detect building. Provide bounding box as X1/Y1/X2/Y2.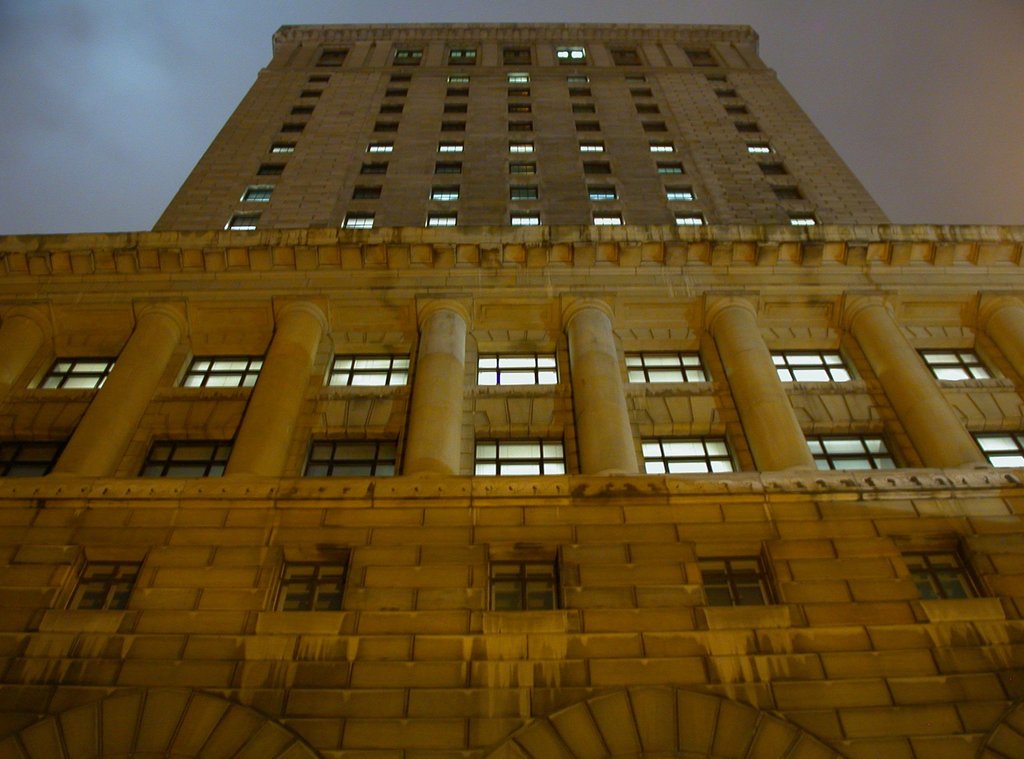
0/19/1019/758.
